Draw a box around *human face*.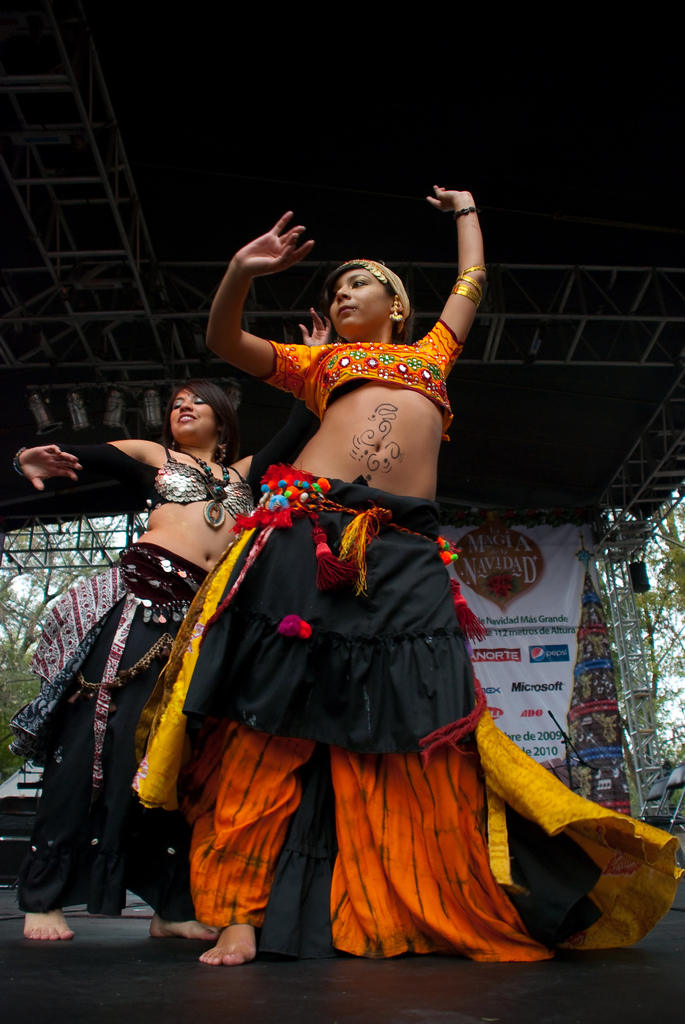
[329, 266, 395, 335].
